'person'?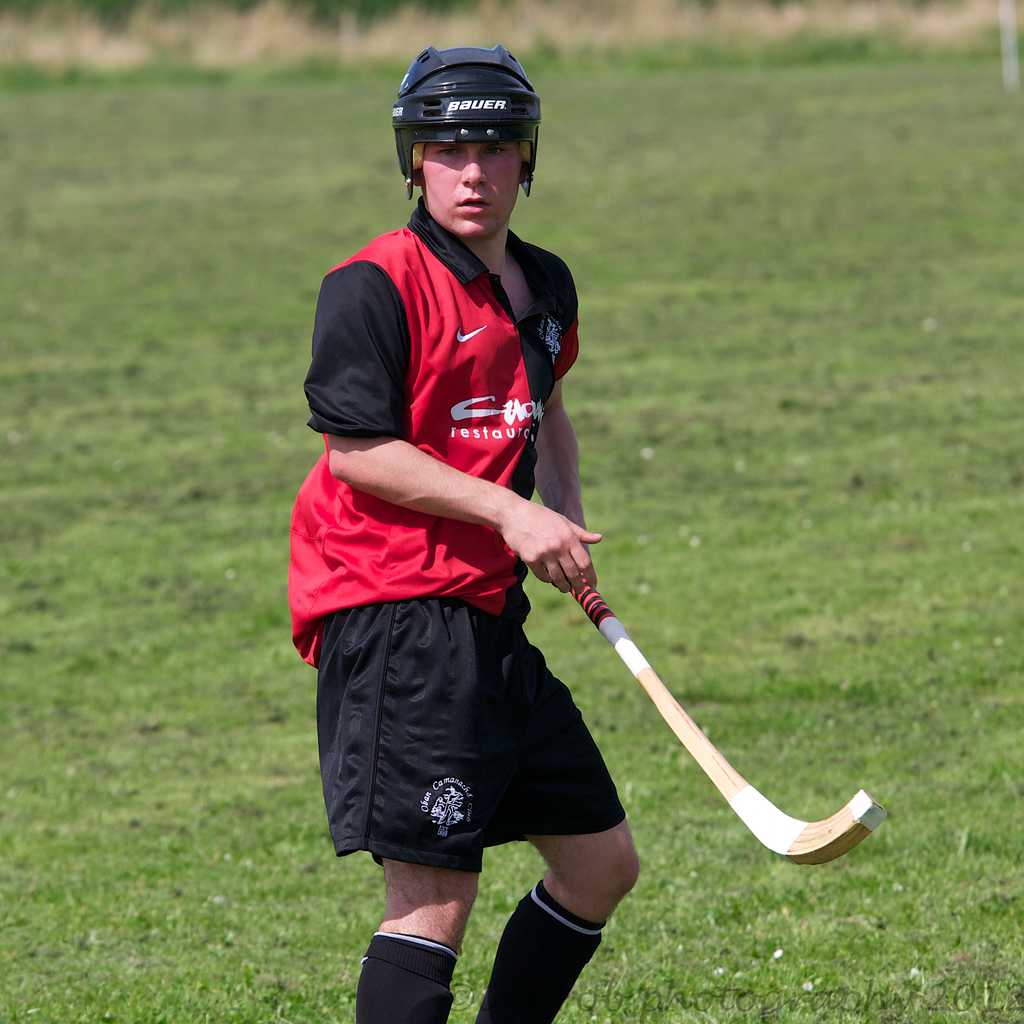
288 0 660 1023
